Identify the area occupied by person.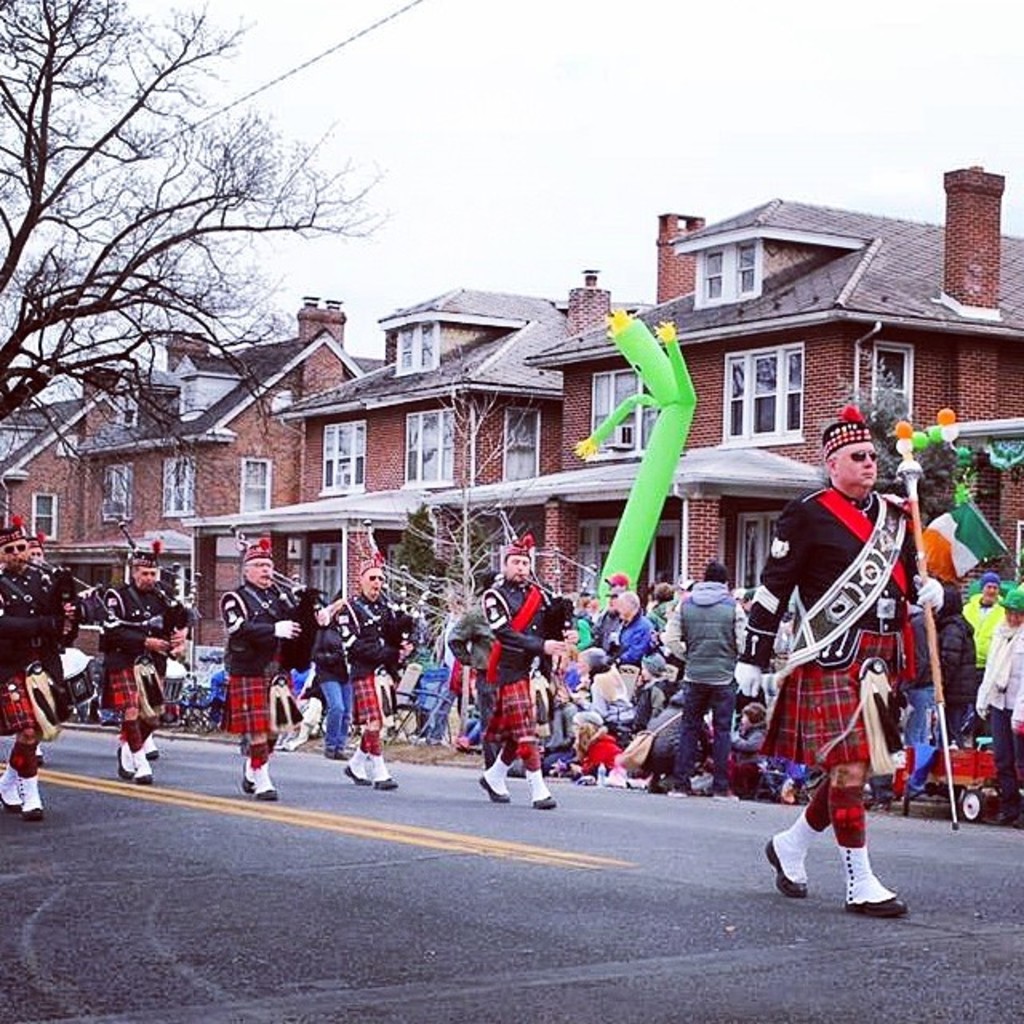
Area: box(352, 554, 408, 816).
